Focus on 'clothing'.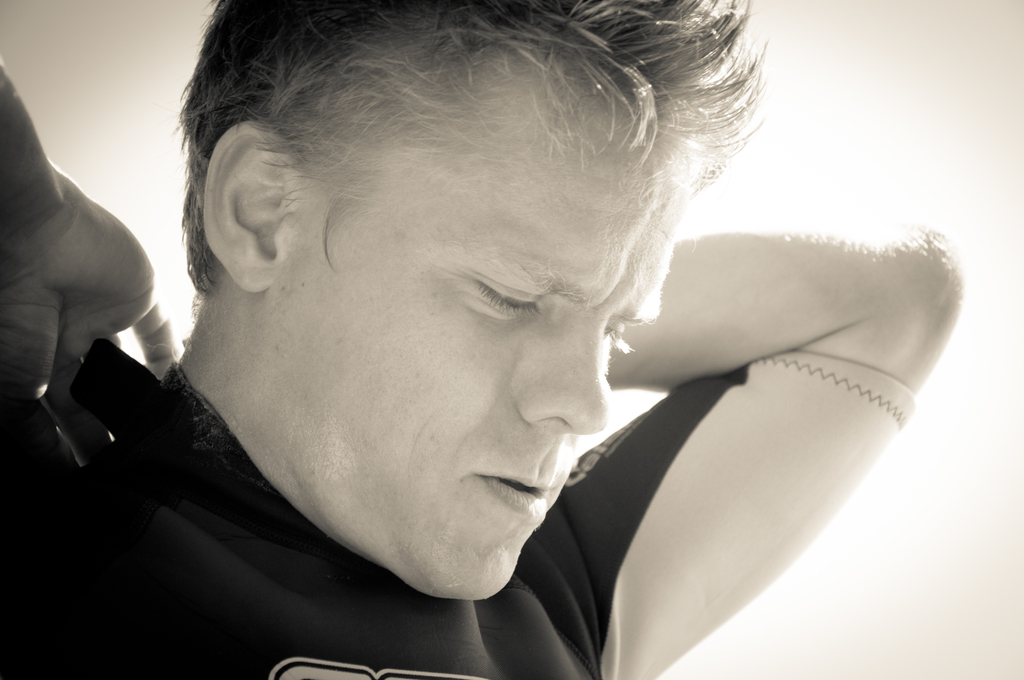
Focused at x1=0 y1=342 x2=916 y2=679.
